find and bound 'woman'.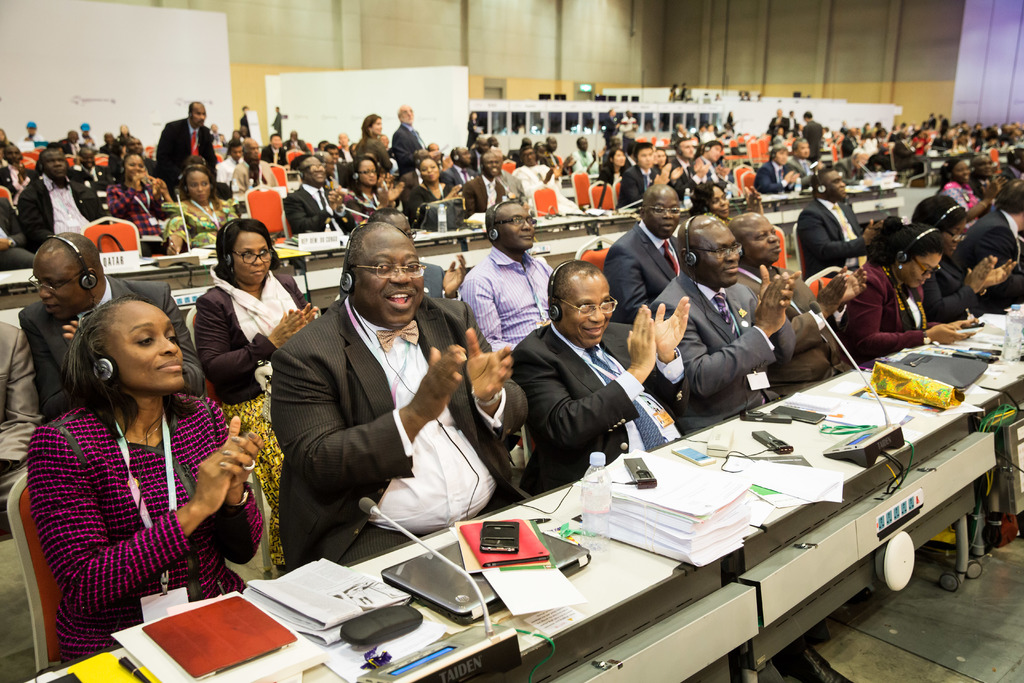
Bound: crop(604, 150, 630, 189).
